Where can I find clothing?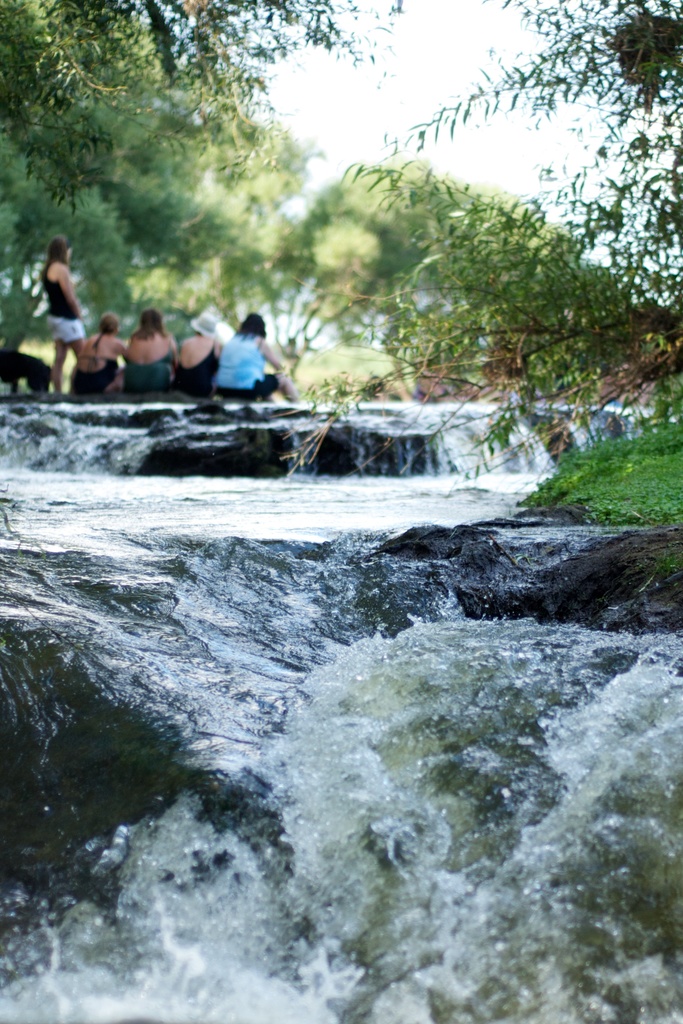
You can find it at [x1=171, y1=343, x2=218, y2=400].
